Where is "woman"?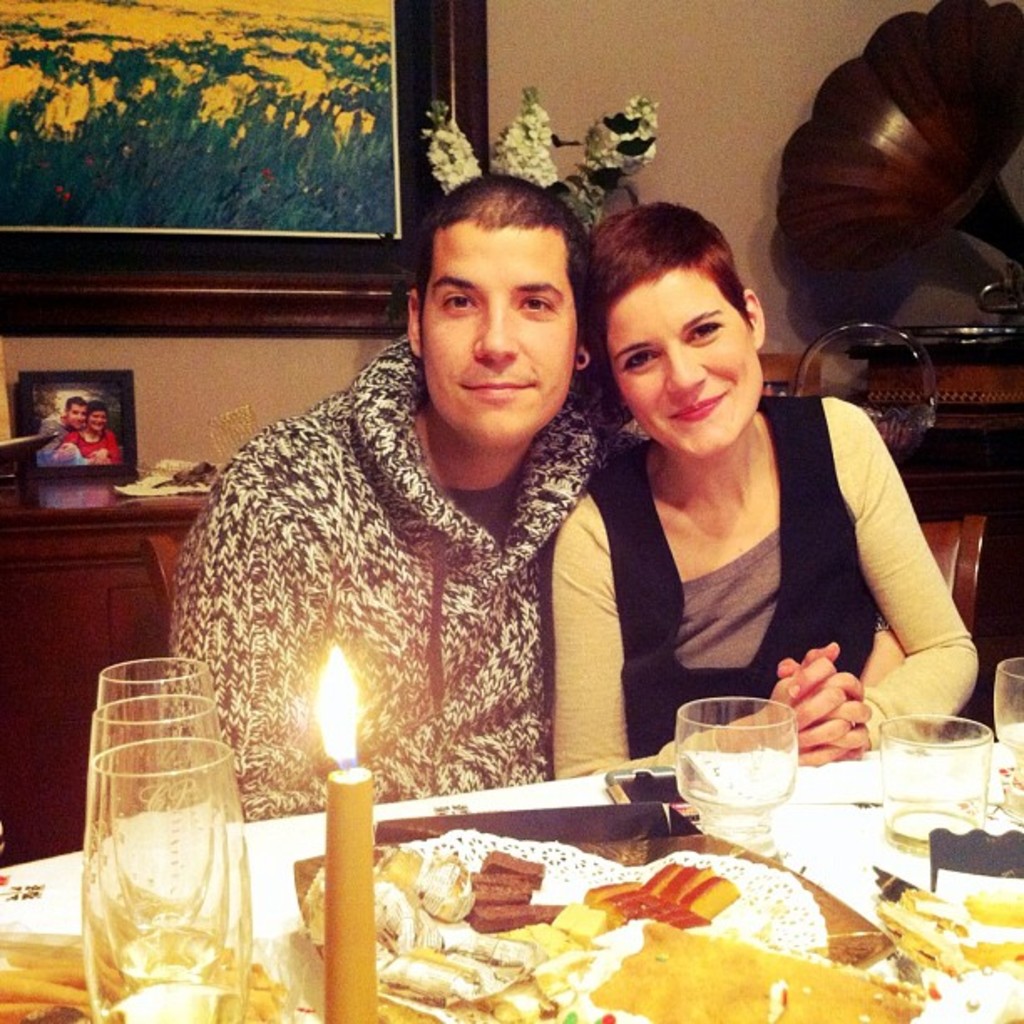
[540,209,949,795].
